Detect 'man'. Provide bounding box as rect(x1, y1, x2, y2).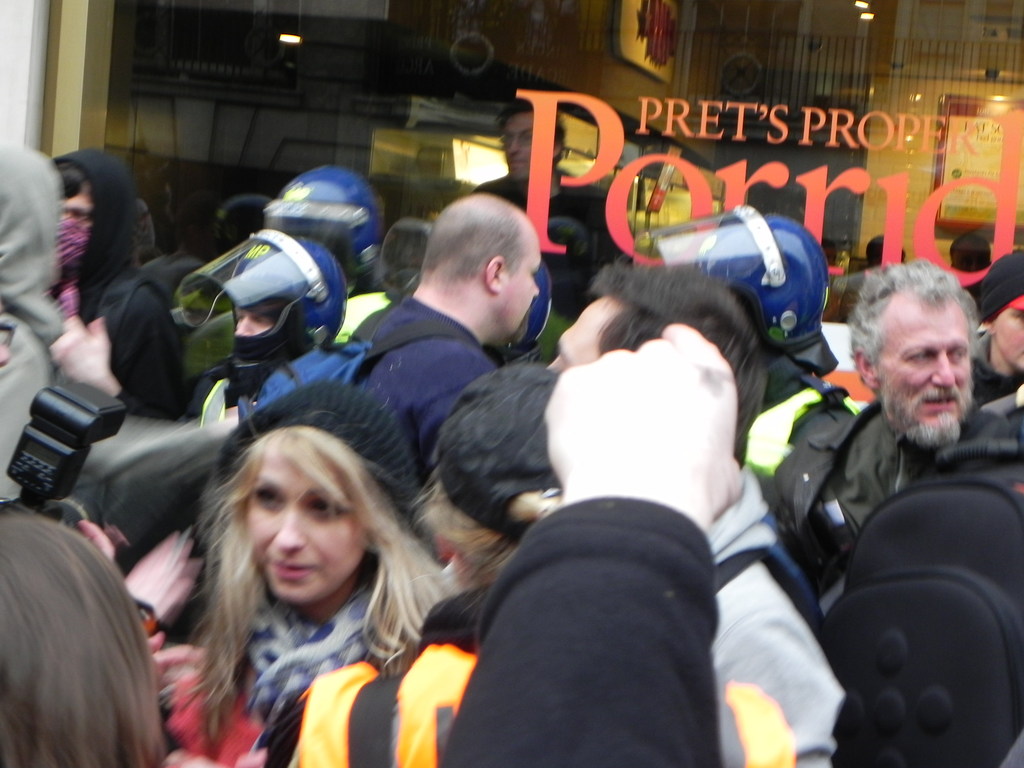
rect(547, 262, 845, 767).
